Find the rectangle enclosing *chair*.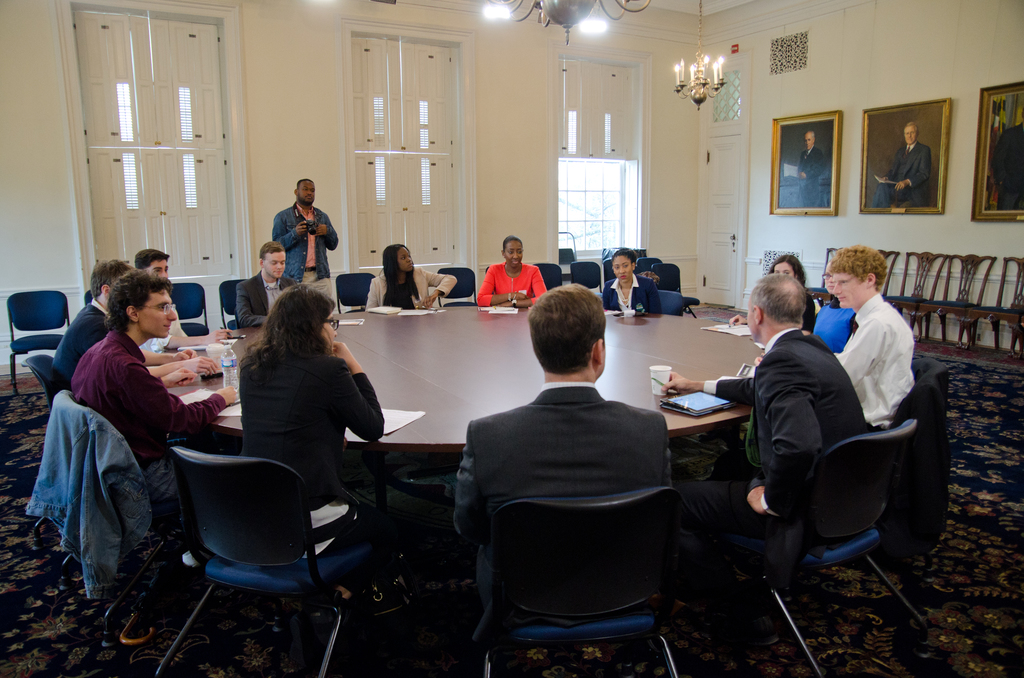
(840,354,952,569).
